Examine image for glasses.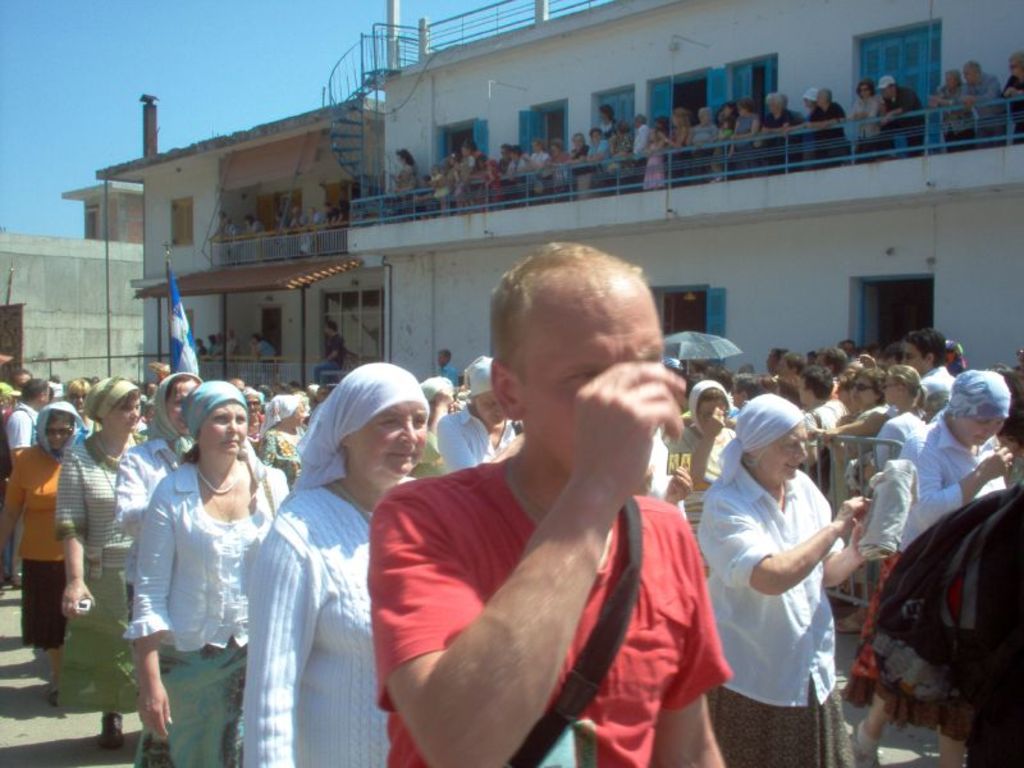
Examination result: bbox=[849, 381, 878, 390].
